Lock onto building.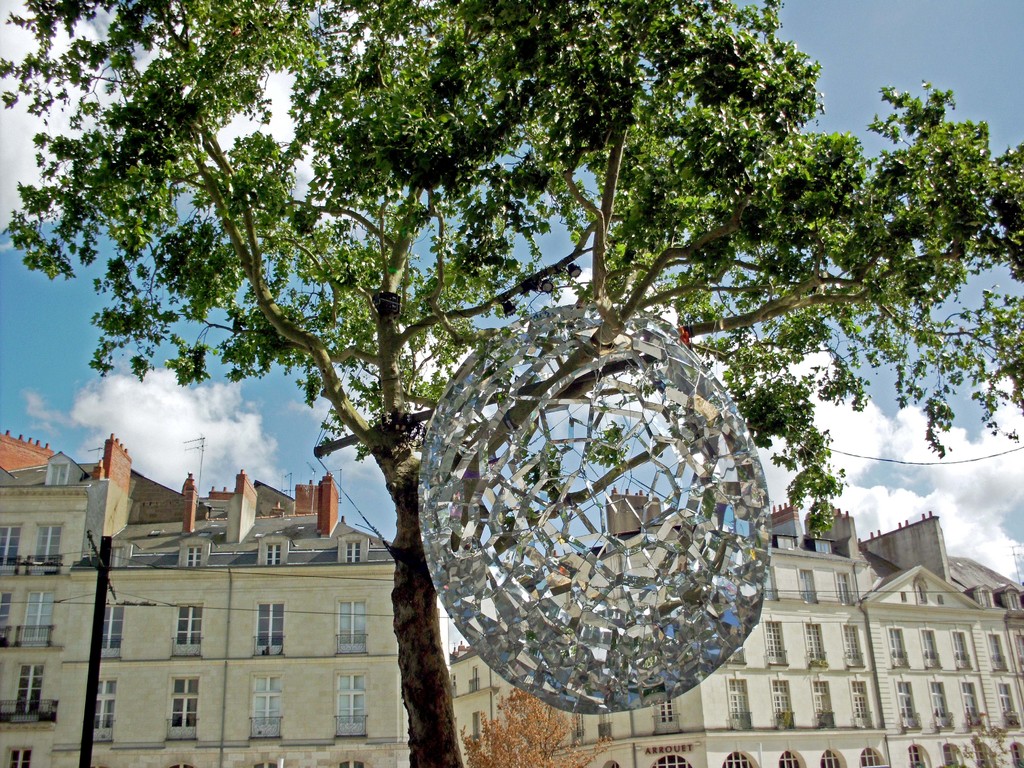
Locked: <box>451,484,1023,767</box>.
